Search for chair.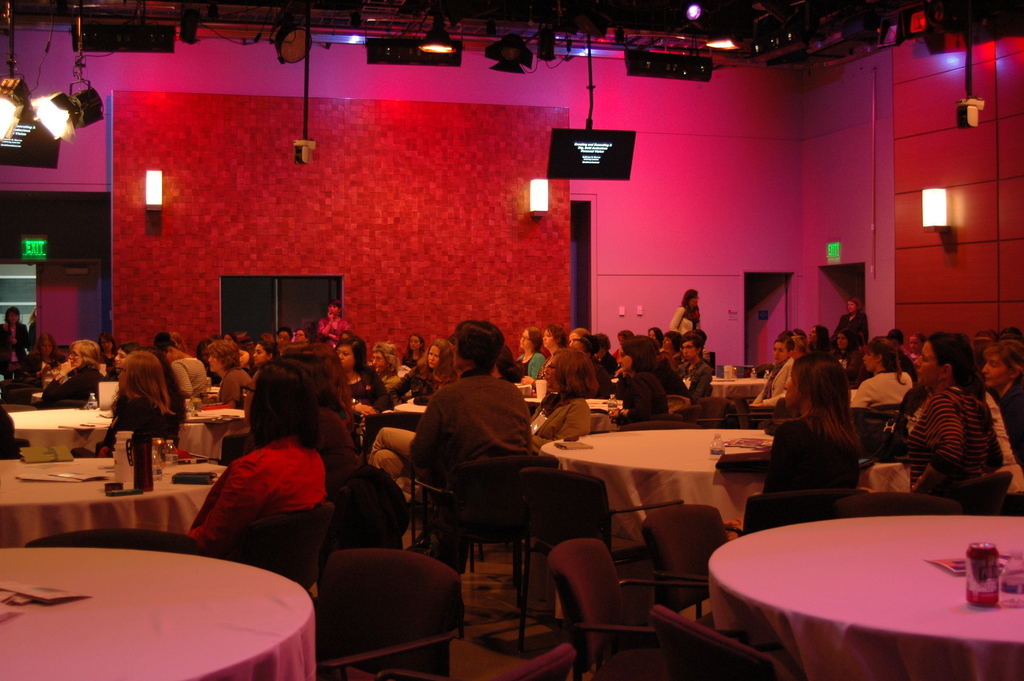
Found at locate(28, 527, 209, 556).
